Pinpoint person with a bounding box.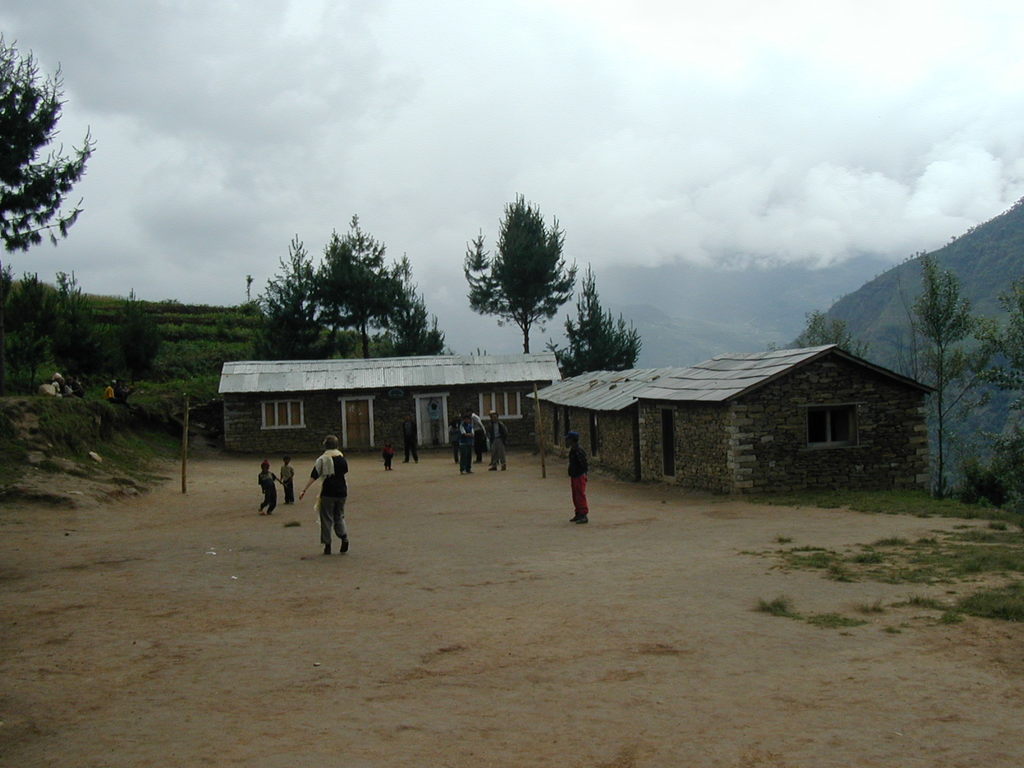
278/454/293/507.
